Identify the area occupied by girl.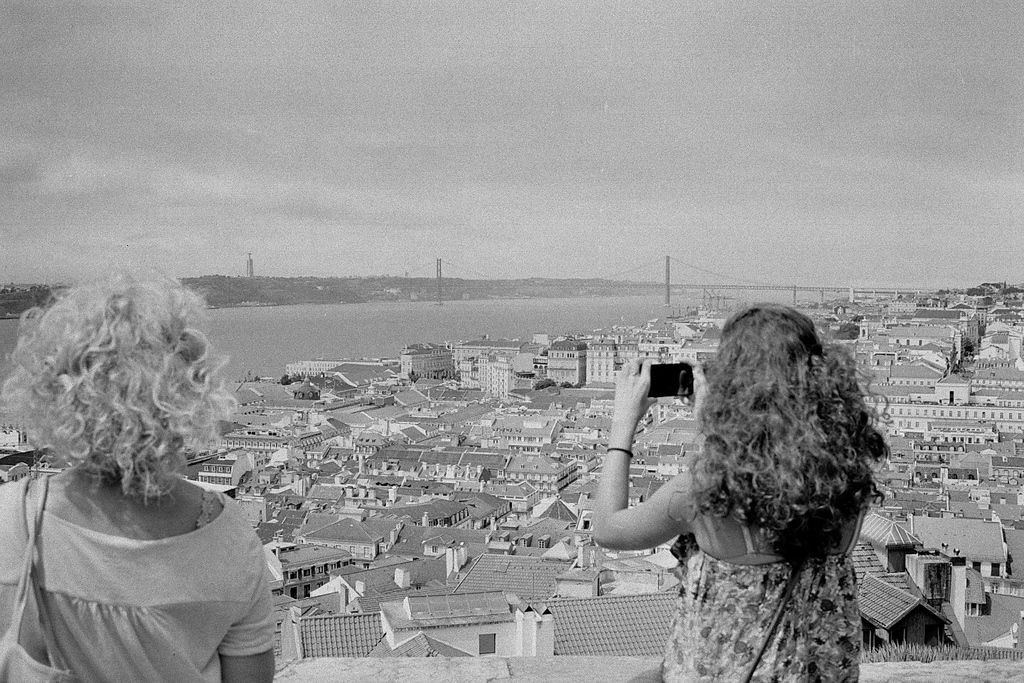
Area: locate(590, 302, 893, 682).
